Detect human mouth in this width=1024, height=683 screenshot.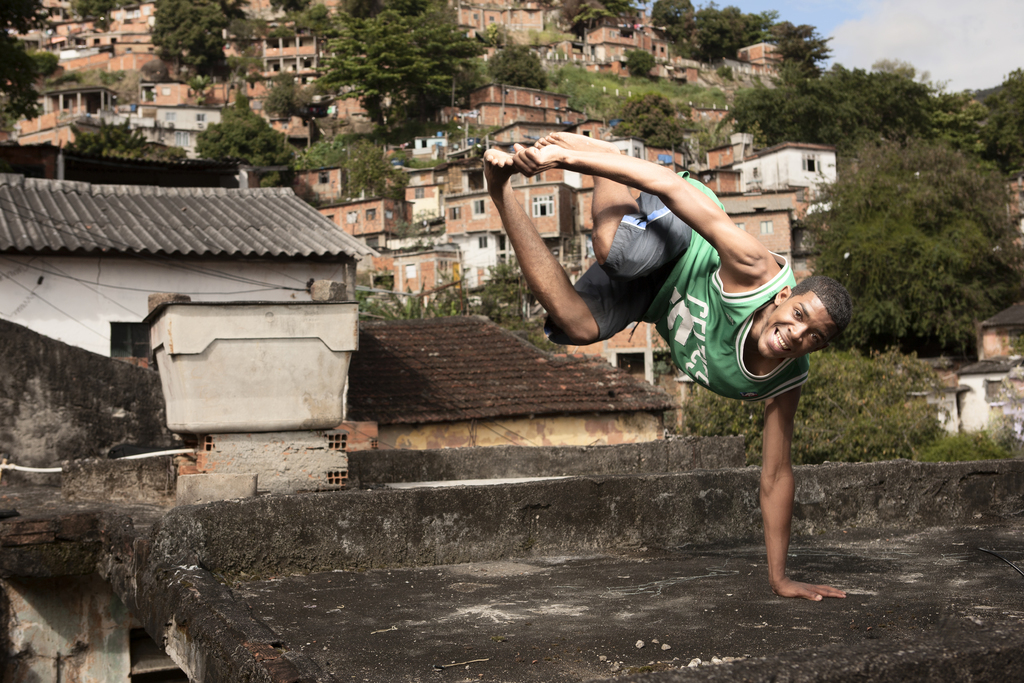
Detection: Rect(772, 327, 794, 354).
